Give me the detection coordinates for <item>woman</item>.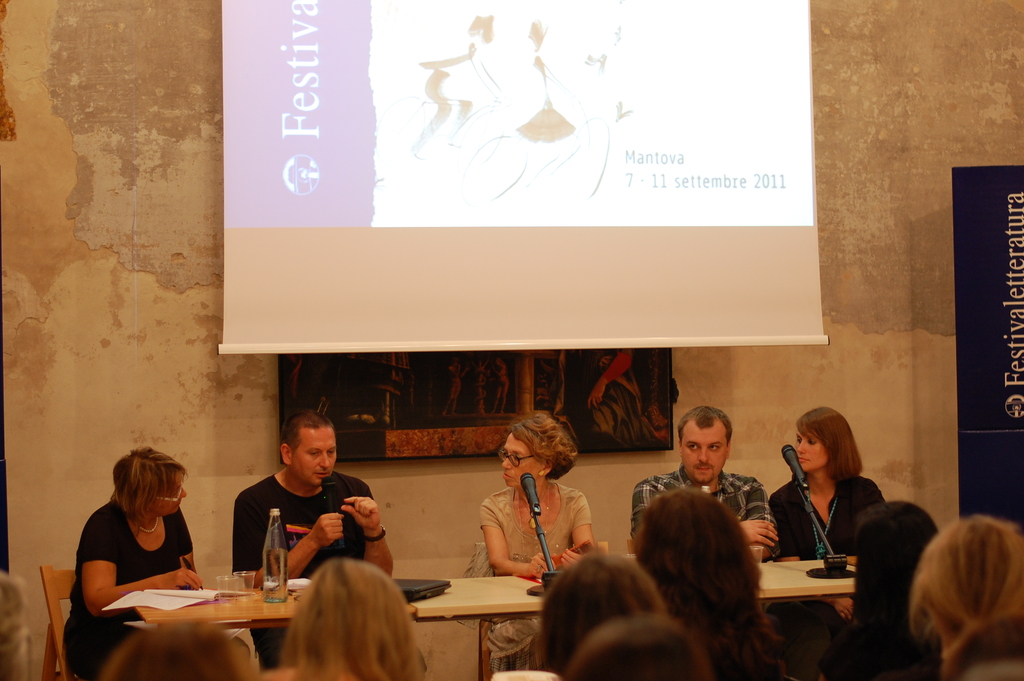
<region>769, 409, 884, 680</region>.
